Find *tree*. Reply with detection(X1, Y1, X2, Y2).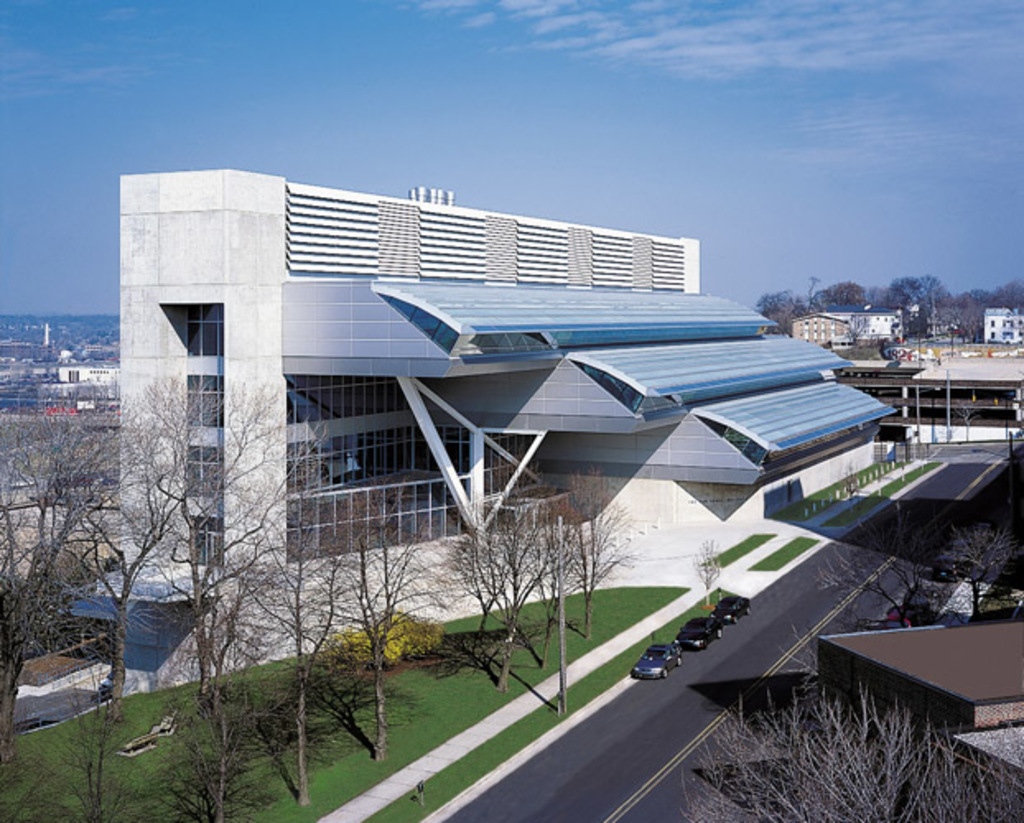
detection(319, 525, 433, 754).
